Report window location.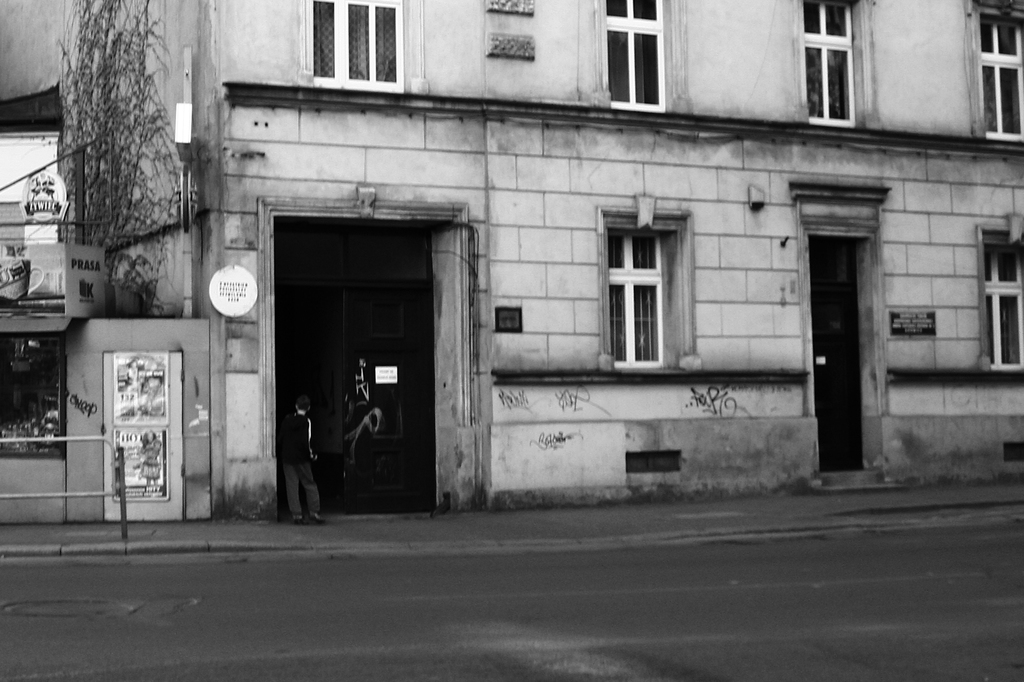
Report: left=792, top=0, right=861, bottom=127.
